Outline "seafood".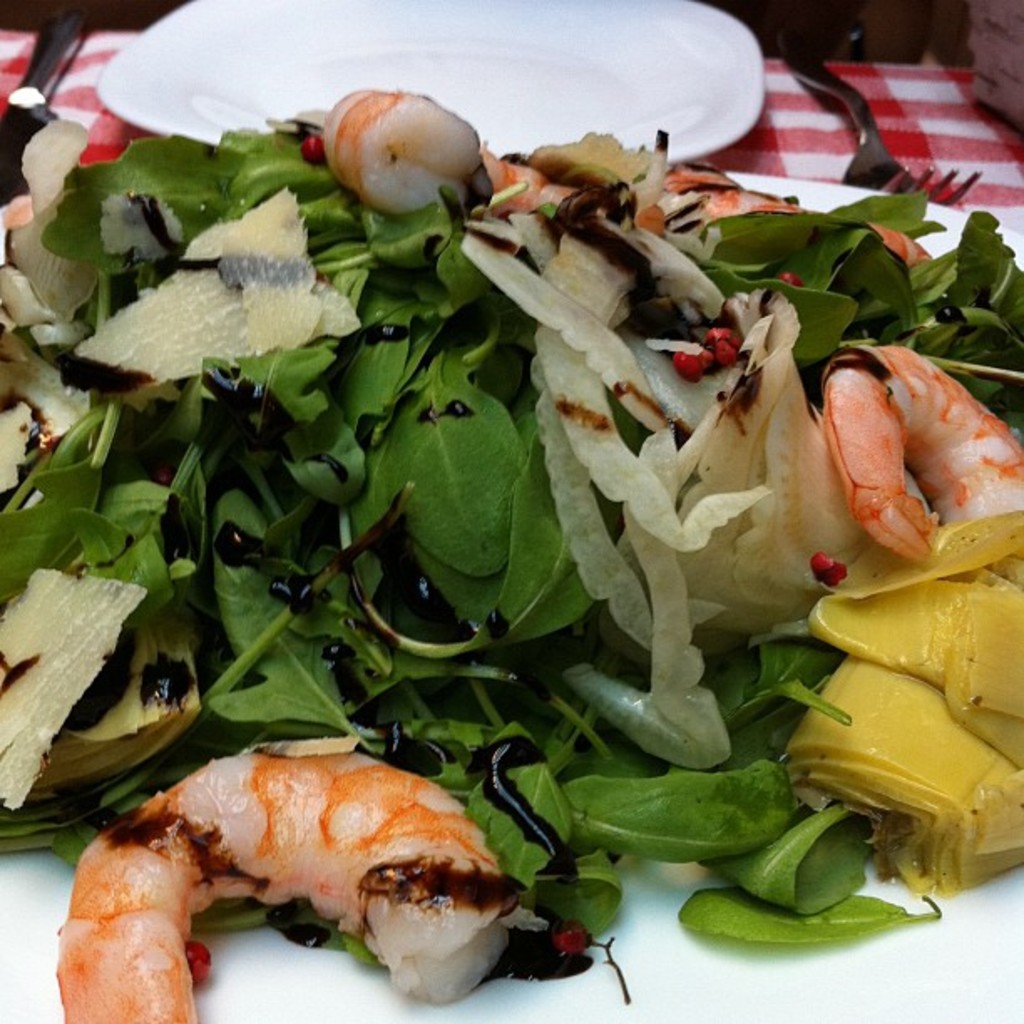
Outline: [321, 89, 482, 212].
